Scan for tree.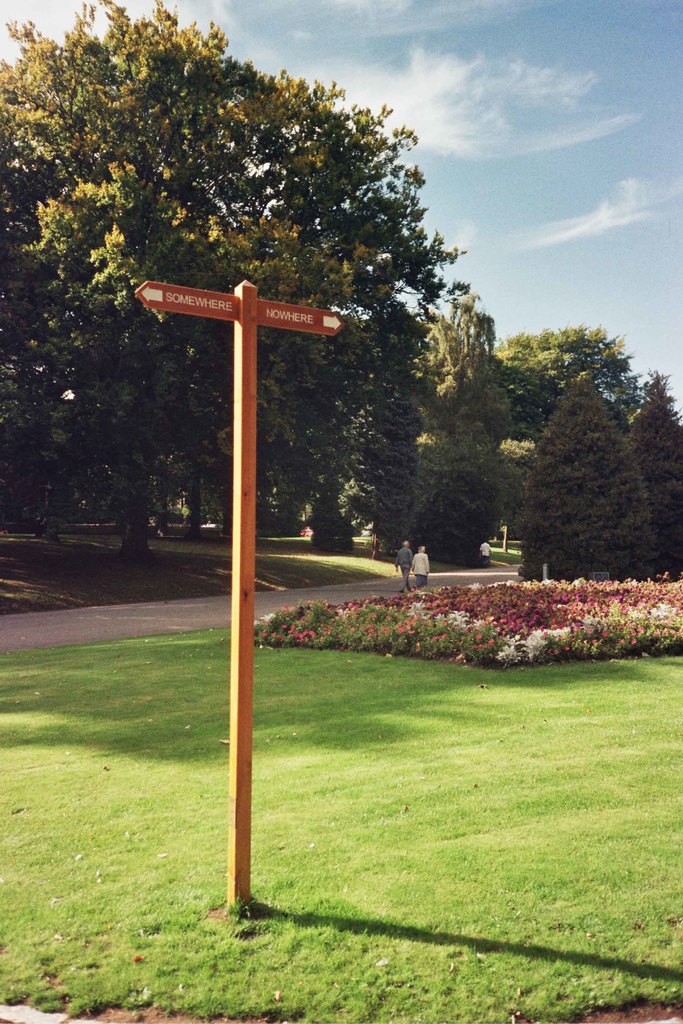
Scan result: 406, 301, 682, 576.
